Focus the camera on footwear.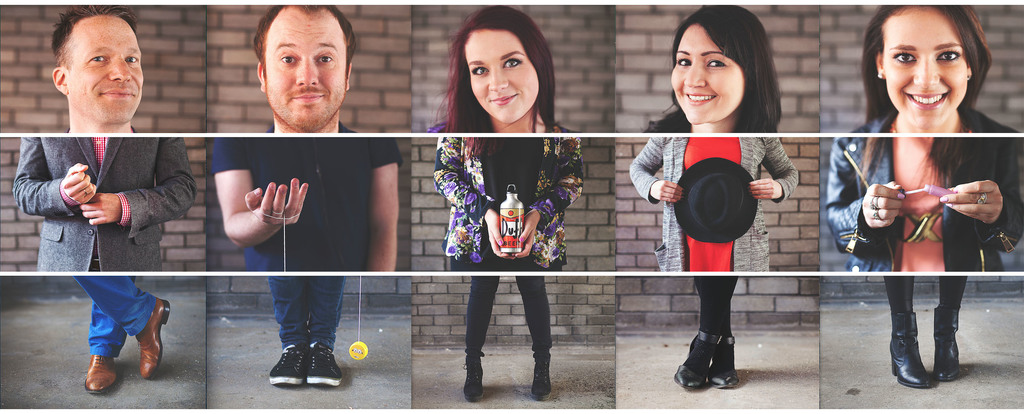
Focus region: pyautogui.locateOnScreen(705, 335, 738, 384).
